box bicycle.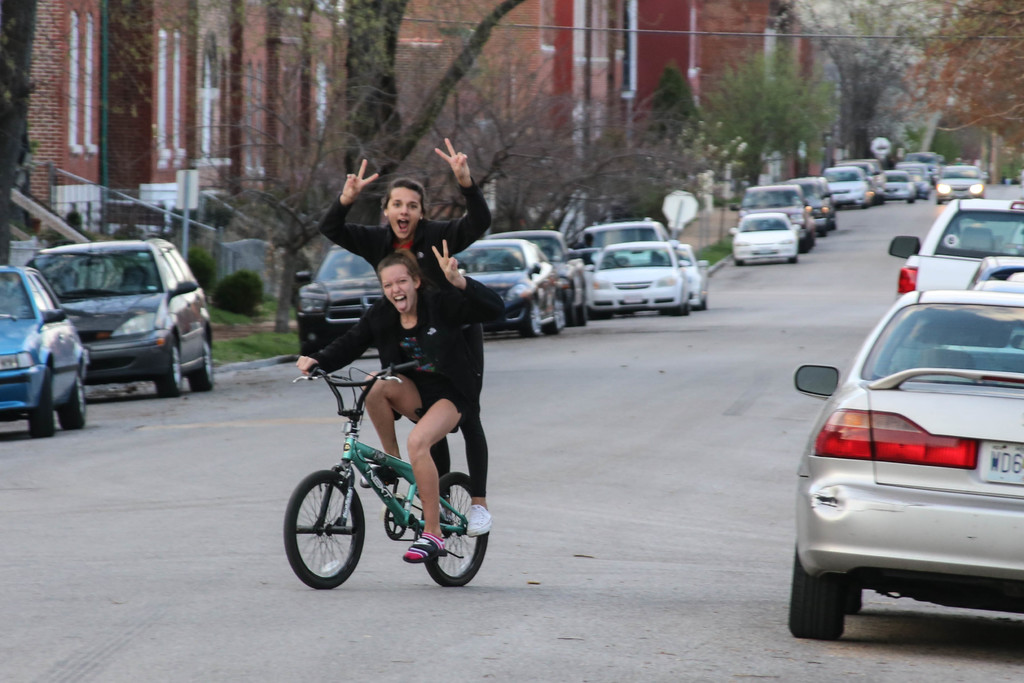
[left=269, top=358, right=505, bottom=603].
